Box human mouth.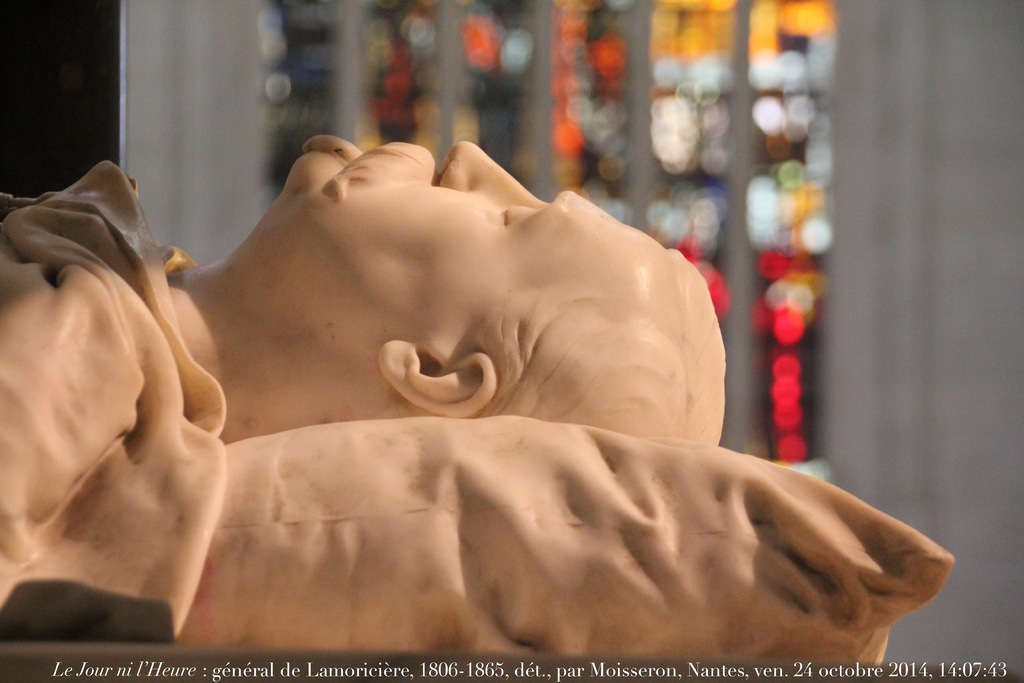
[300,136,436,157].
